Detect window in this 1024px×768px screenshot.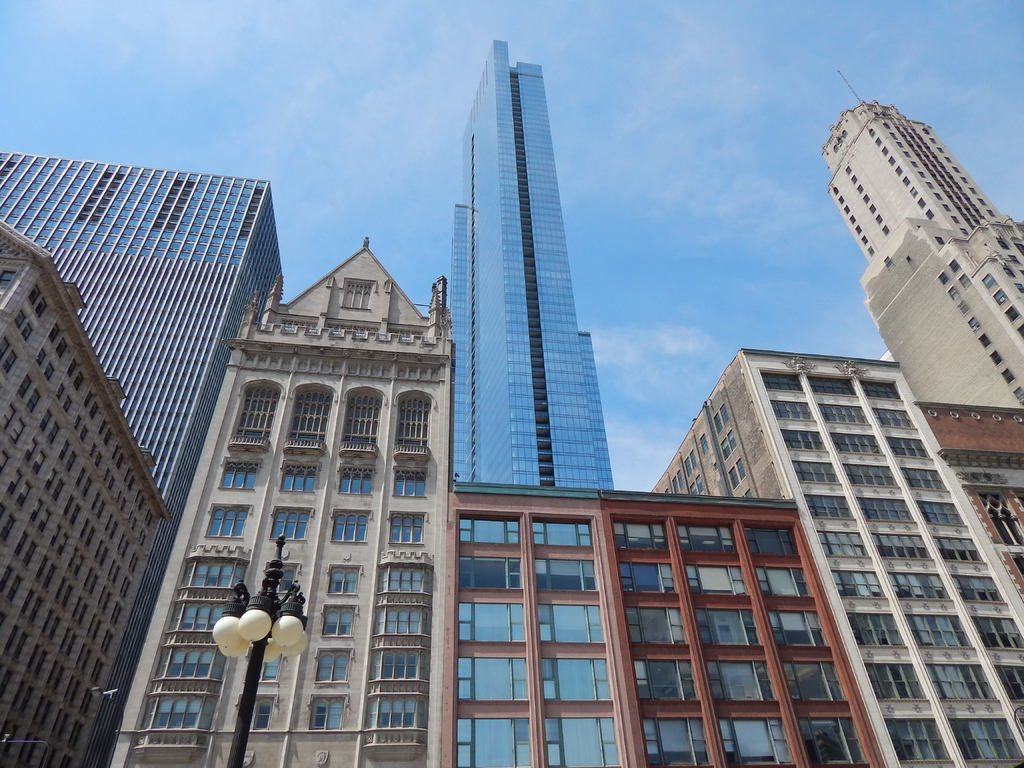
Detection: [left=893, top=570, right=952, bottom=598].
